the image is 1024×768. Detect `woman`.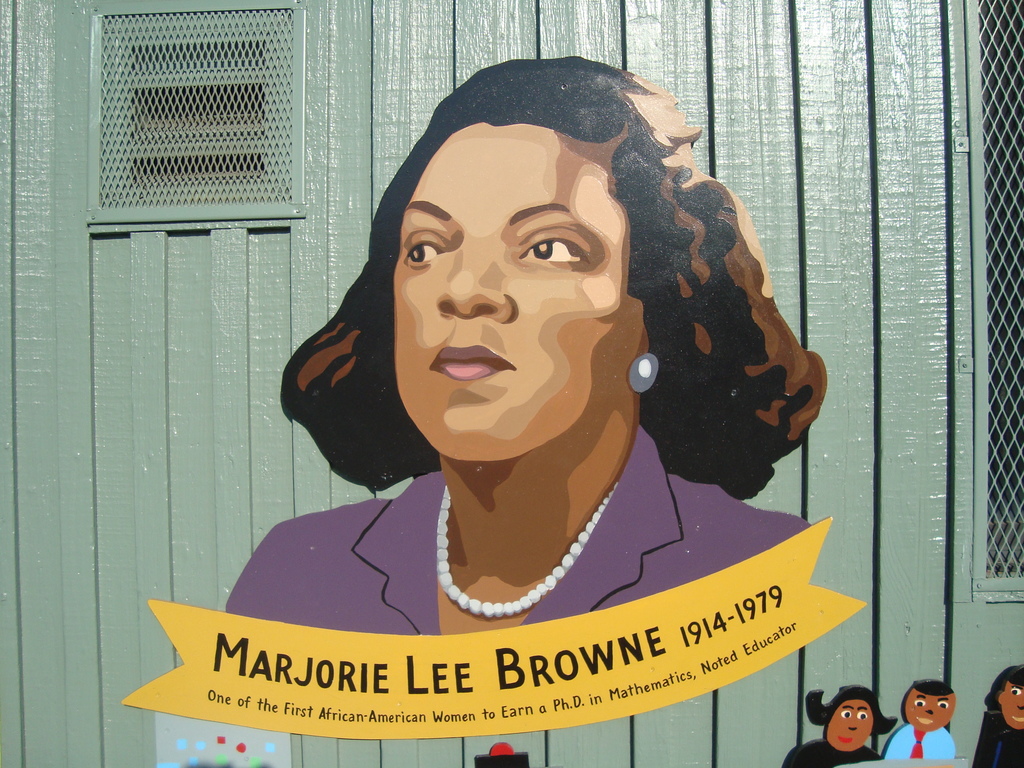
Detection: (152, 124, 904, 721).
